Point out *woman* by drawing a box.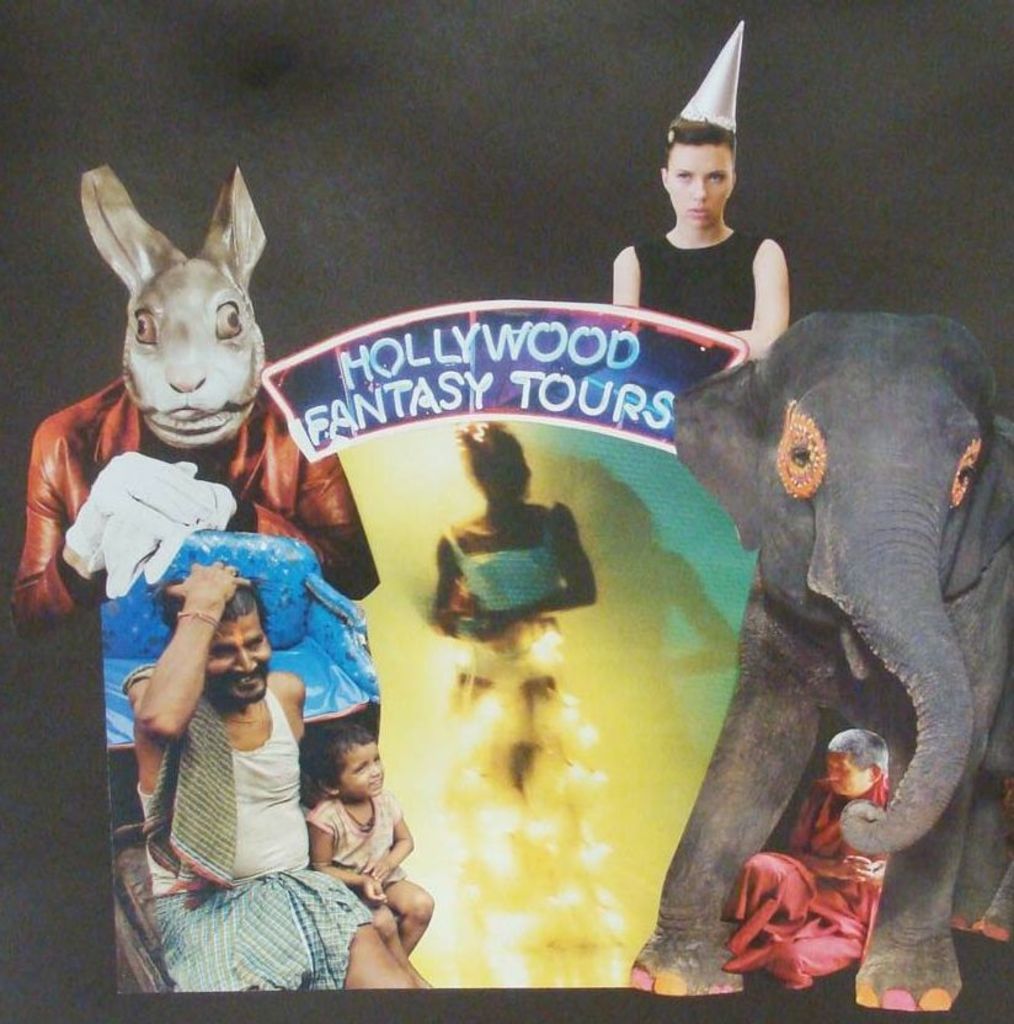
bbox=[431, 422, 596, 821].
